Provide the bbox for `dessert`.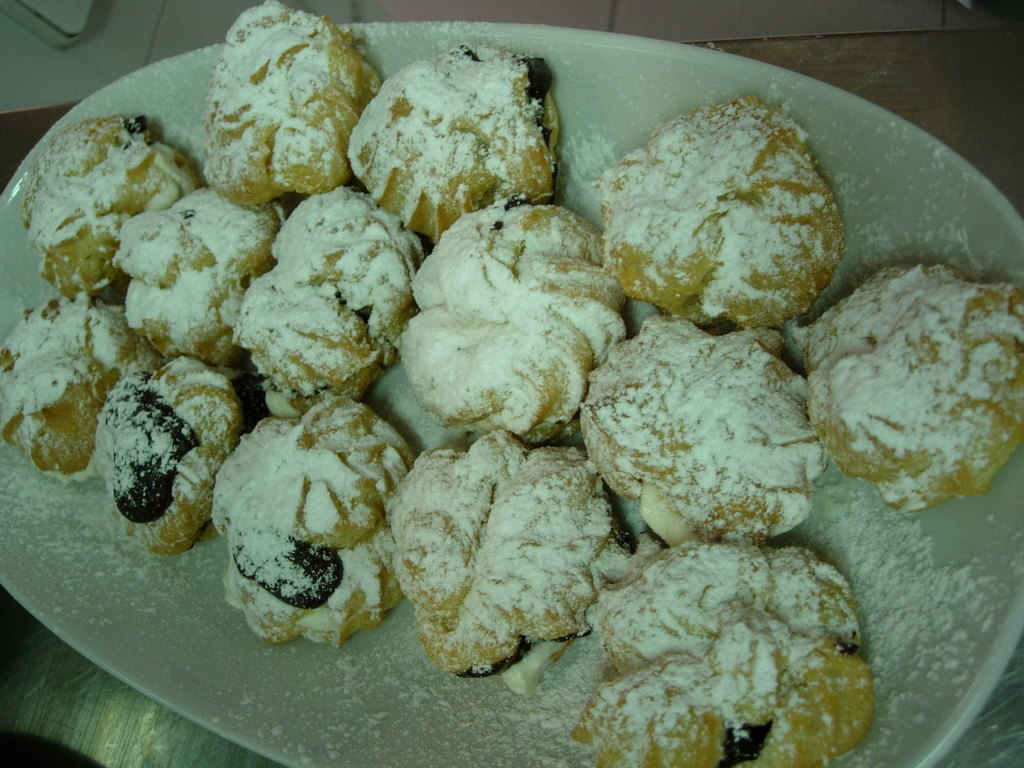
<box>792,260,1018,506</box>.
